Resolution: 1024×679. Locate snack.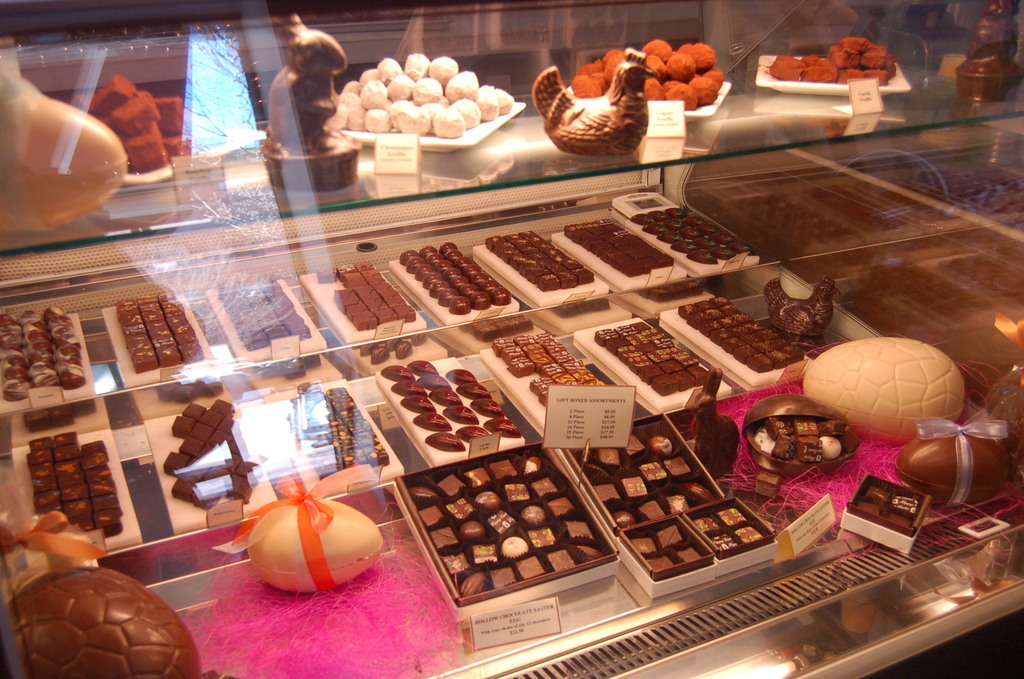
rect(531, 331, 609, 386).
